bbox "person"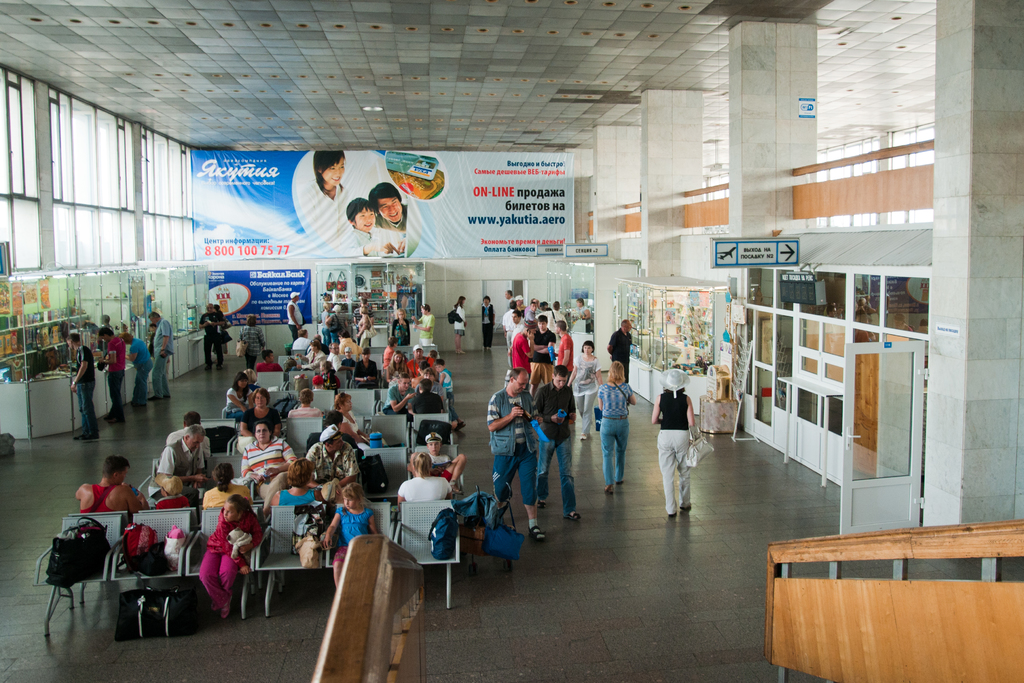
[652,370,694,518]
